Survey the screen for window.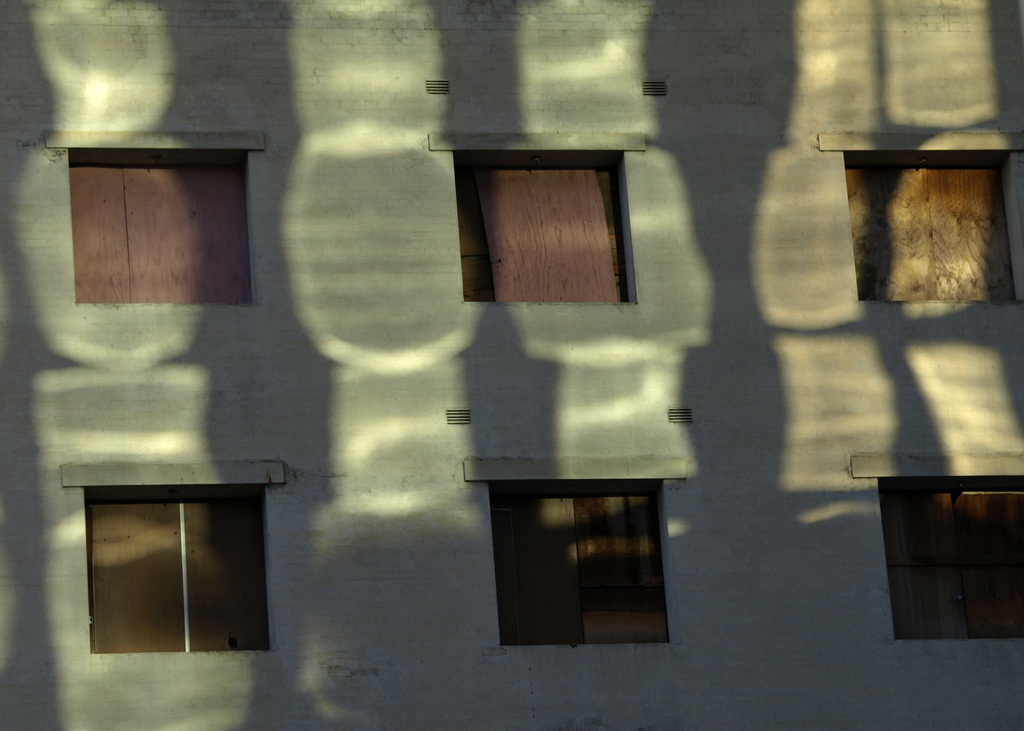
Survey found: (819, 131, 1021, 305).
